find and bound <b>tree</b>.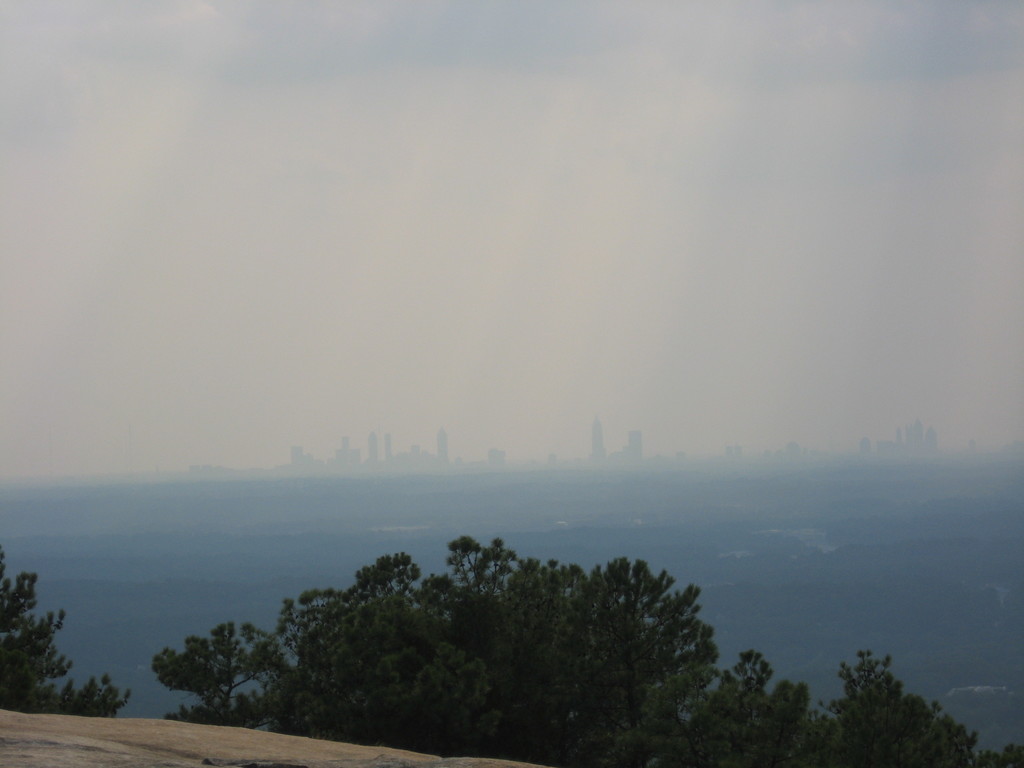
Bound: pyautogui.locateOnScreen(817, 650, 977, 767).
